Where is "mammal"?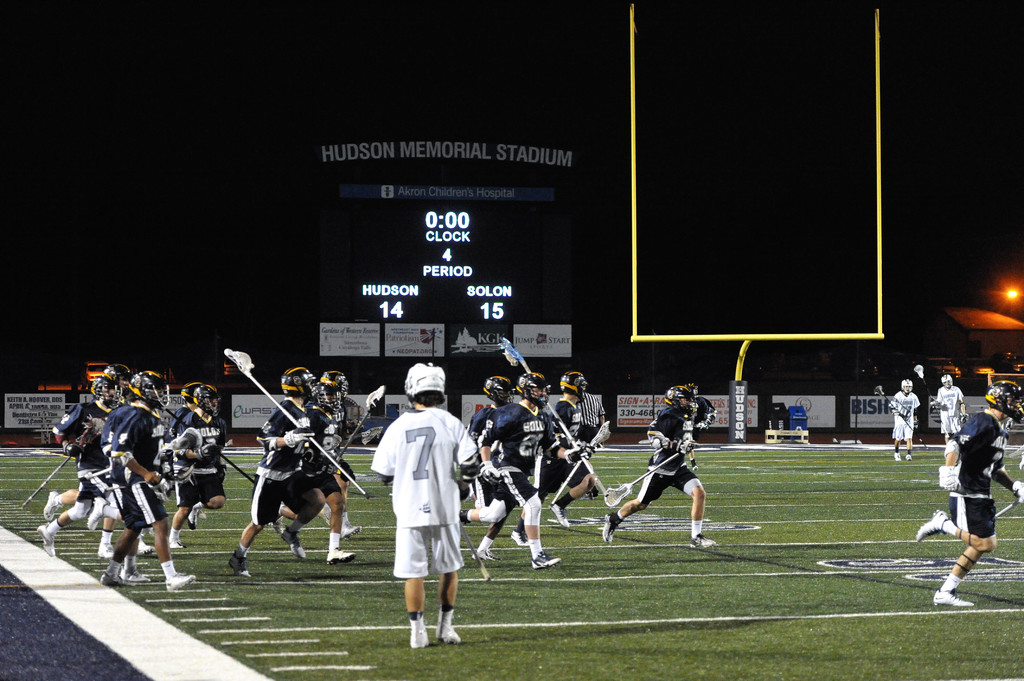
bbox=[924, 371, 1014, 604].
